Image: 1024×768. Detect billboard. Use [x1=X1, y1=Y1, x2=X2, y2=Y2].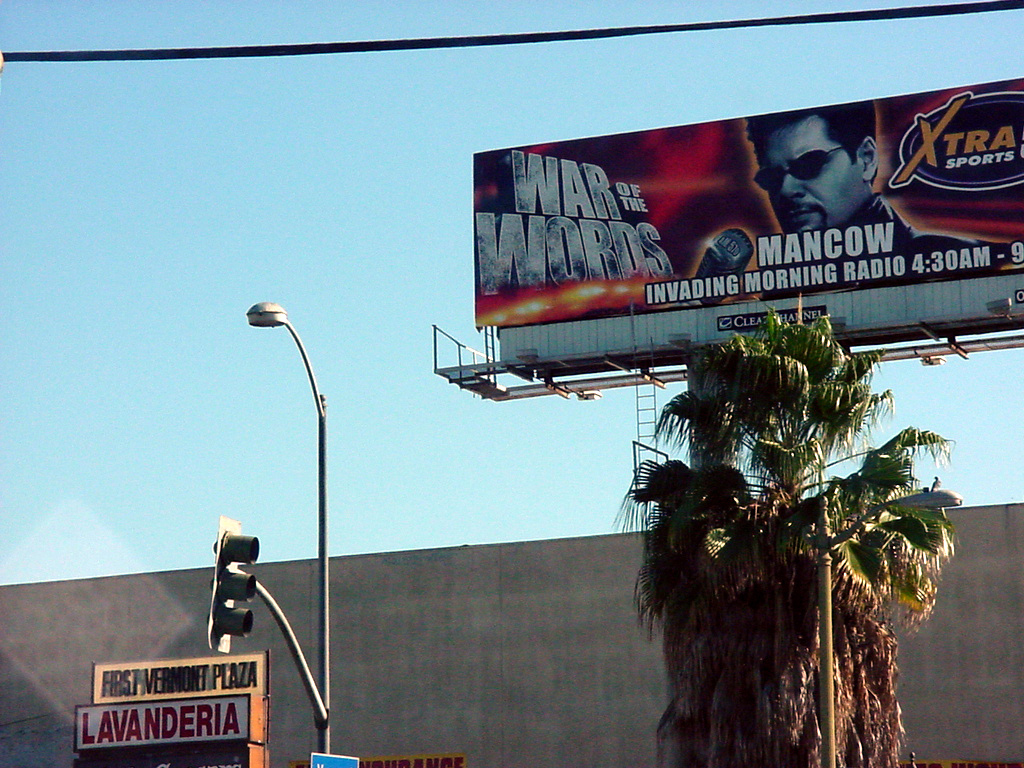
[x1=76, y1=688, x2=251, y2=752].
